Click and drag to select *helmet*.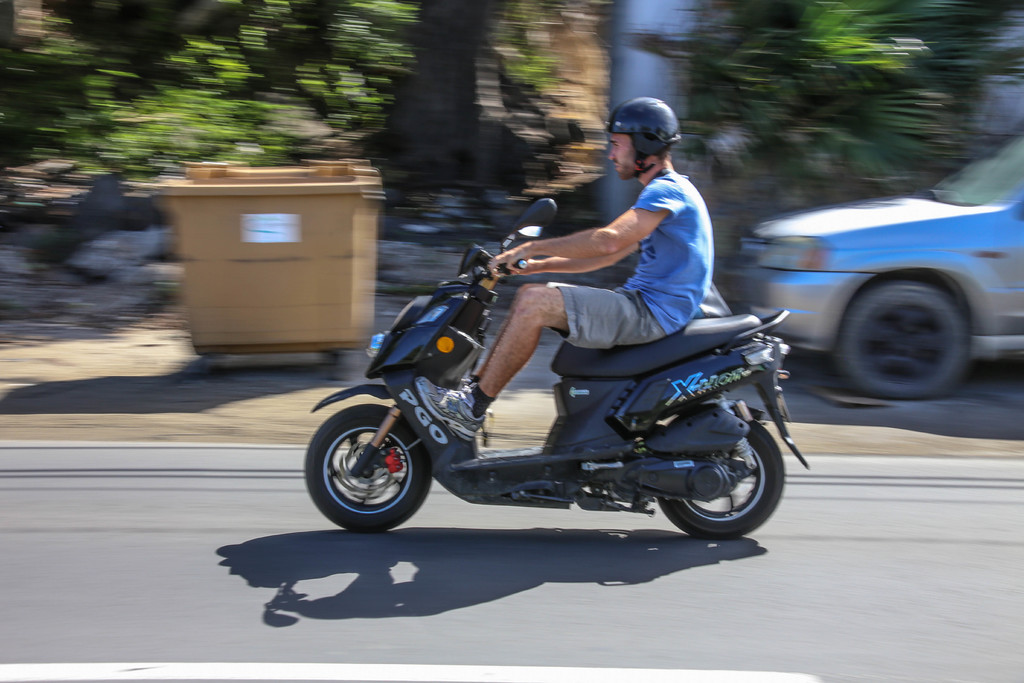
Selection: {"x1": 612, "y1": 96, "x2": 691, "y2": 171}.
